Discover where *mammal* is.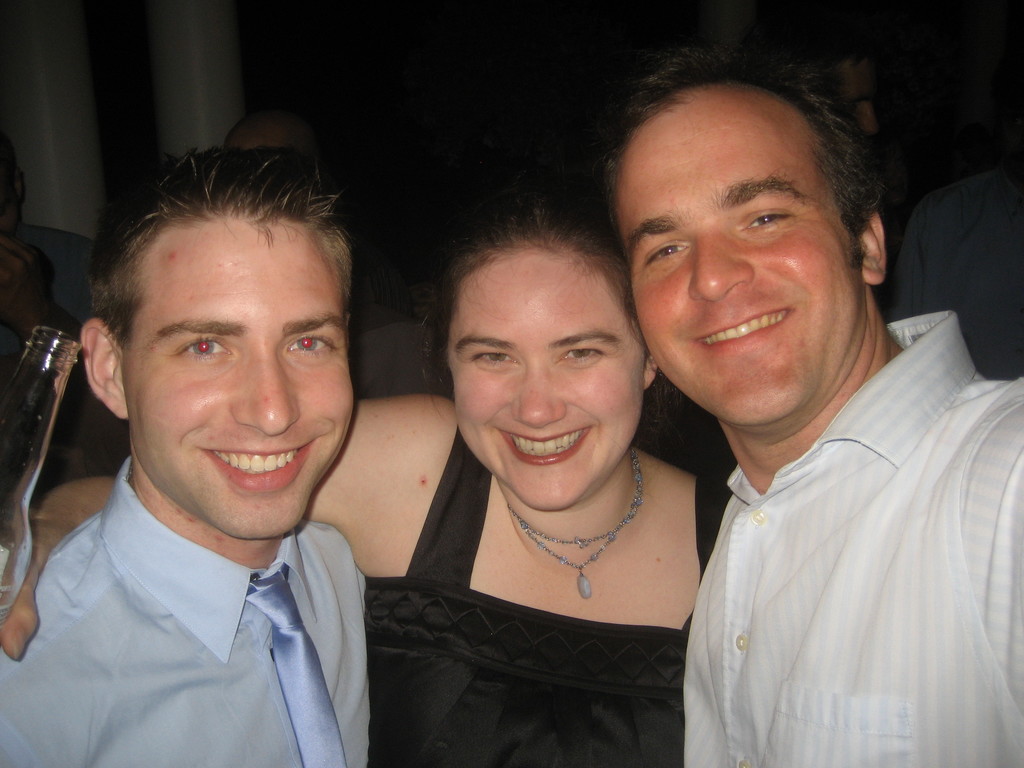
Discovered at select_region(0, 204, 732, 767).
